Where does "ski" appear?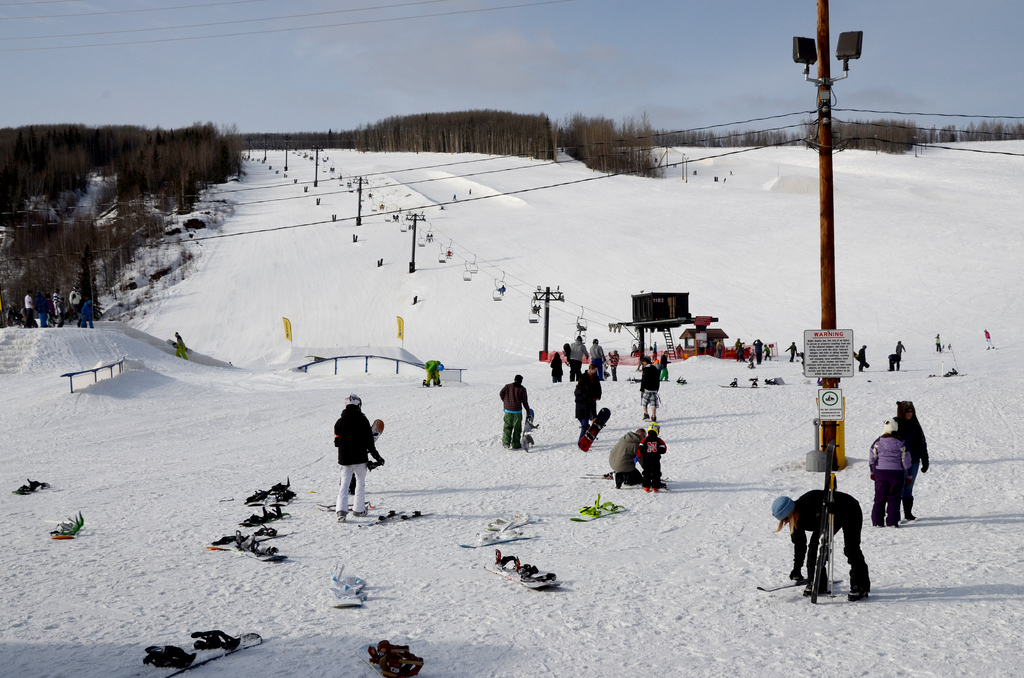
Appears at bbox=[264, 490, 300, 504].
